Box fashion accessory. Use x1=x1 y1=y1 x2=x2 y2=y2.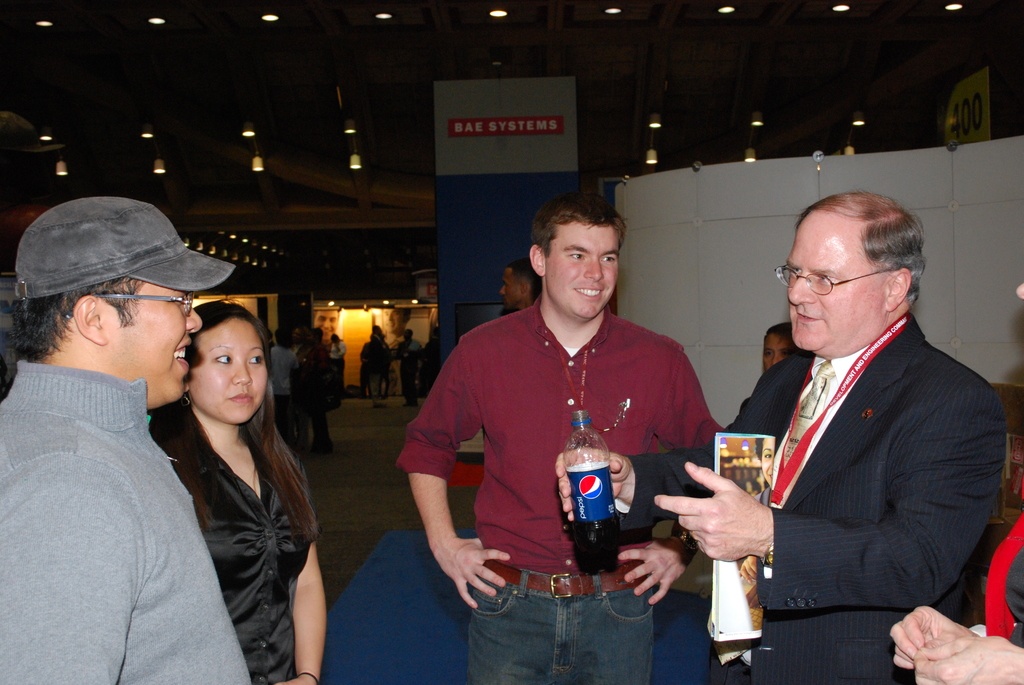
x1=669 y1=528 x2=700 y2=556.
